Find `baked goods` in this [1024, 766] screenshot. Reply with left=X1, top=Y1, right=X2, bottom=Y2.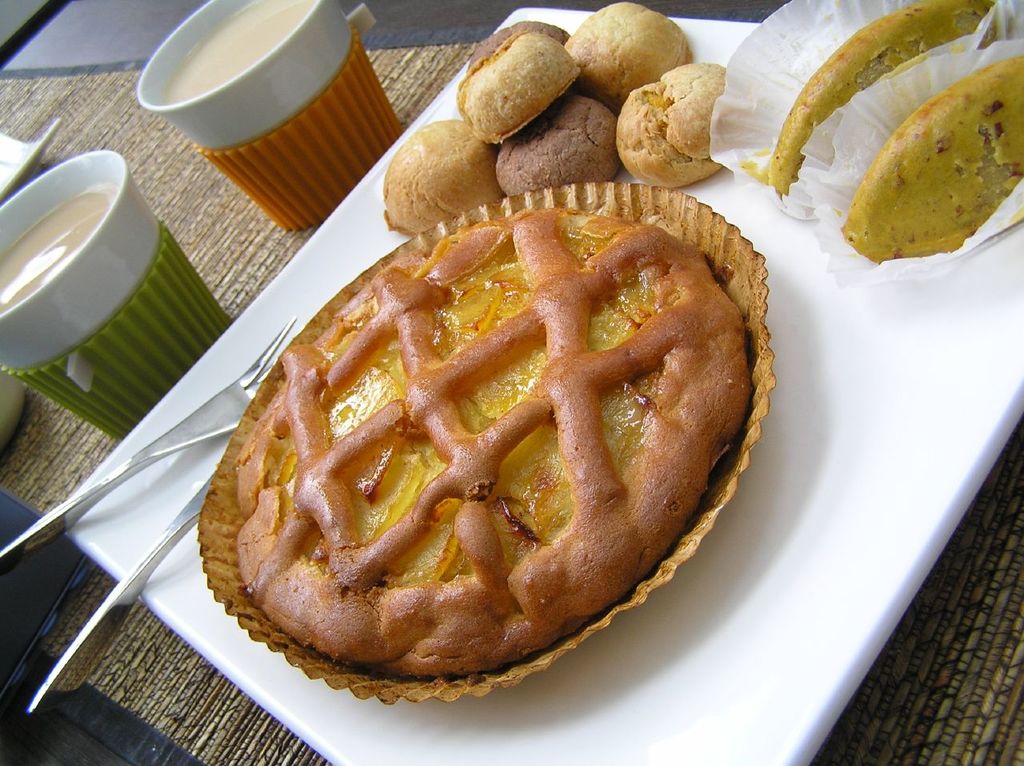
left=497, top=97, right=619, bottom=195.
